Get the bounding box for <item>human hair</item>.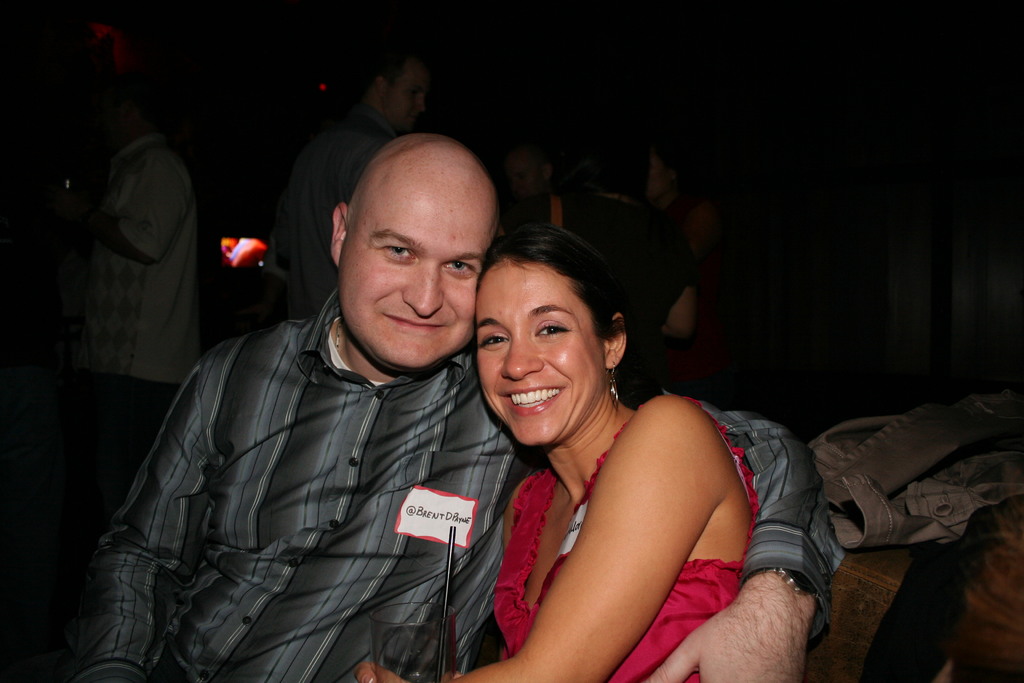
BBox(472, 222, 635, 341).
